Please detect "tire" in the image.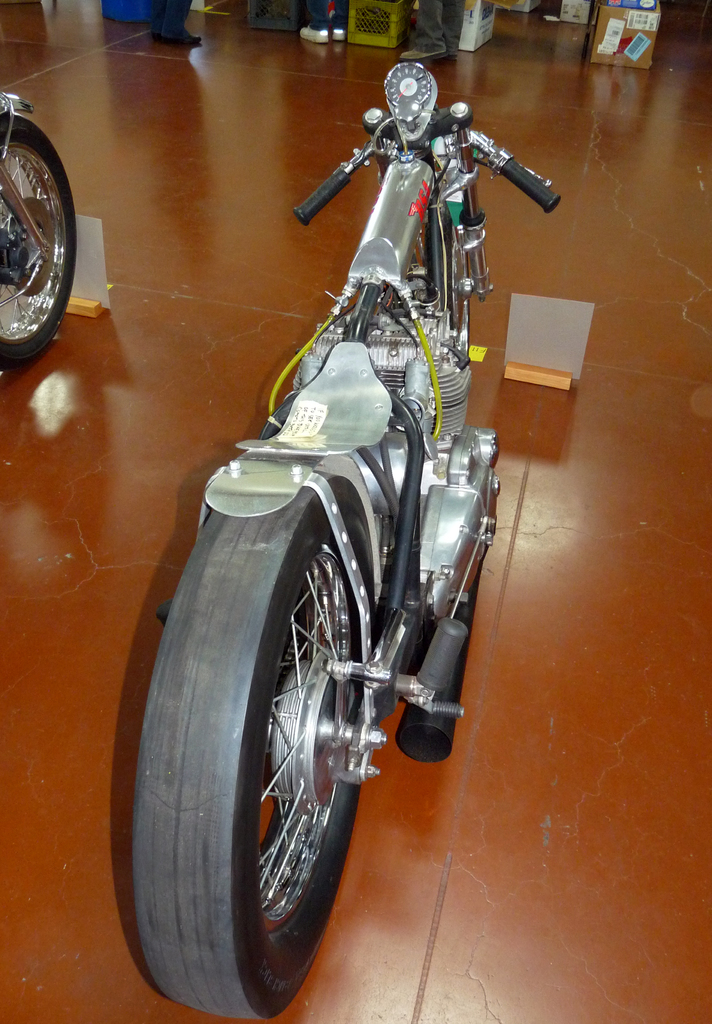
[x1=132, y1=467, x2=396, y2=1019].
